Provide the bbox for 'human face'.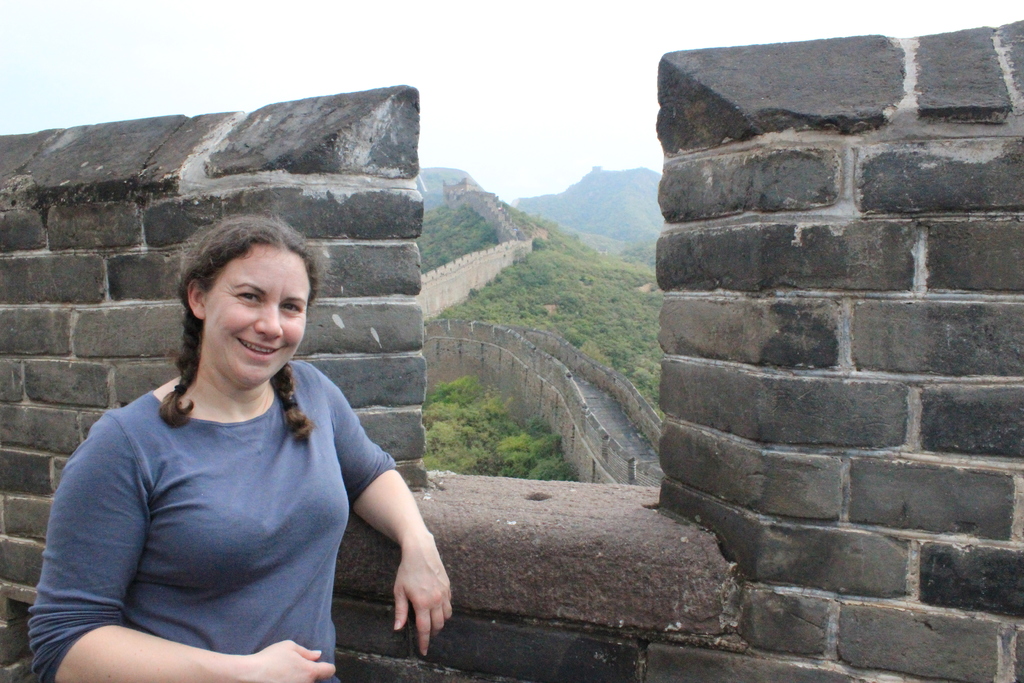
(199, 240, 312, 392).
